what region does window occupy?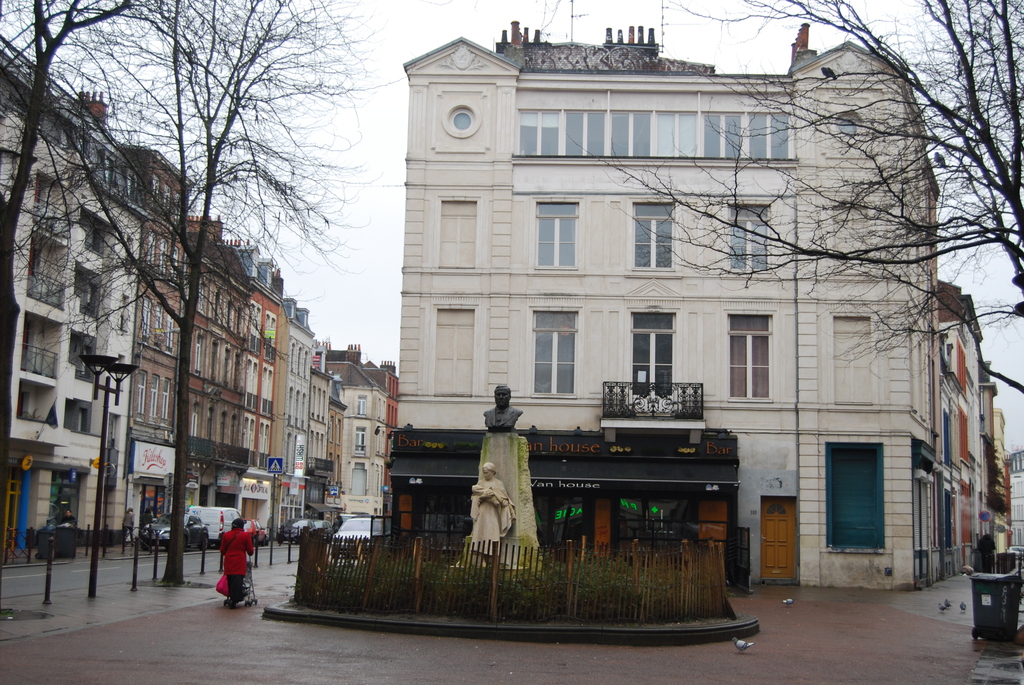
724 194 771 274.
